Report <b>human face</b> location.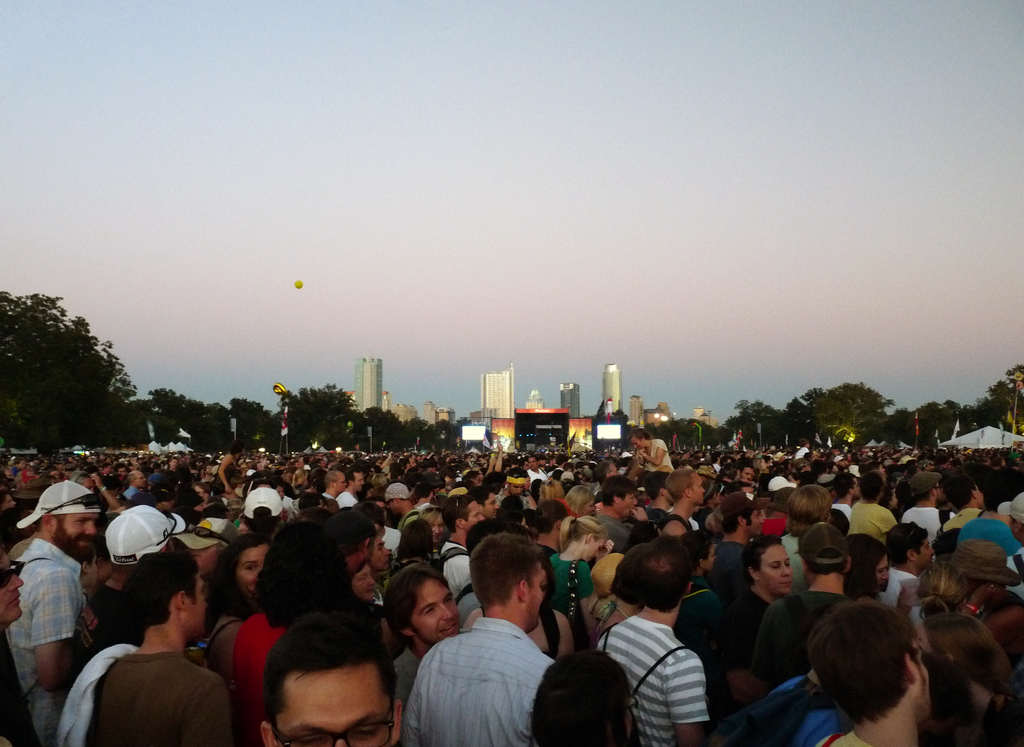
Report: x1=915 y1=540 x2=938 y2=569.
